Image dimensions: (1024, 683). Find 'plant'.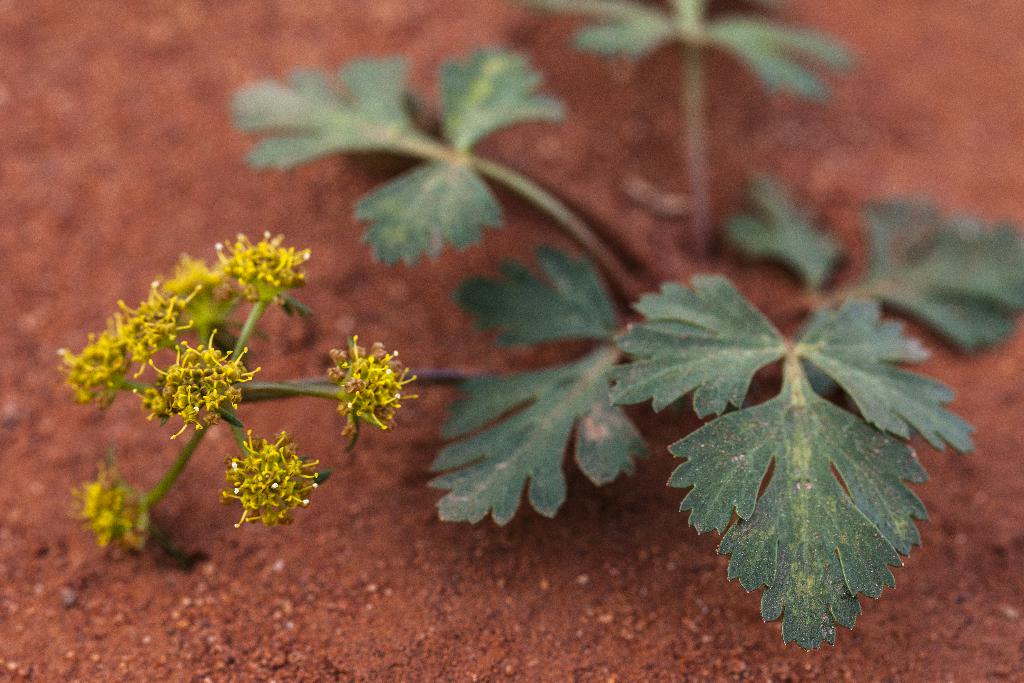
(228, 0, 1018, 648).
